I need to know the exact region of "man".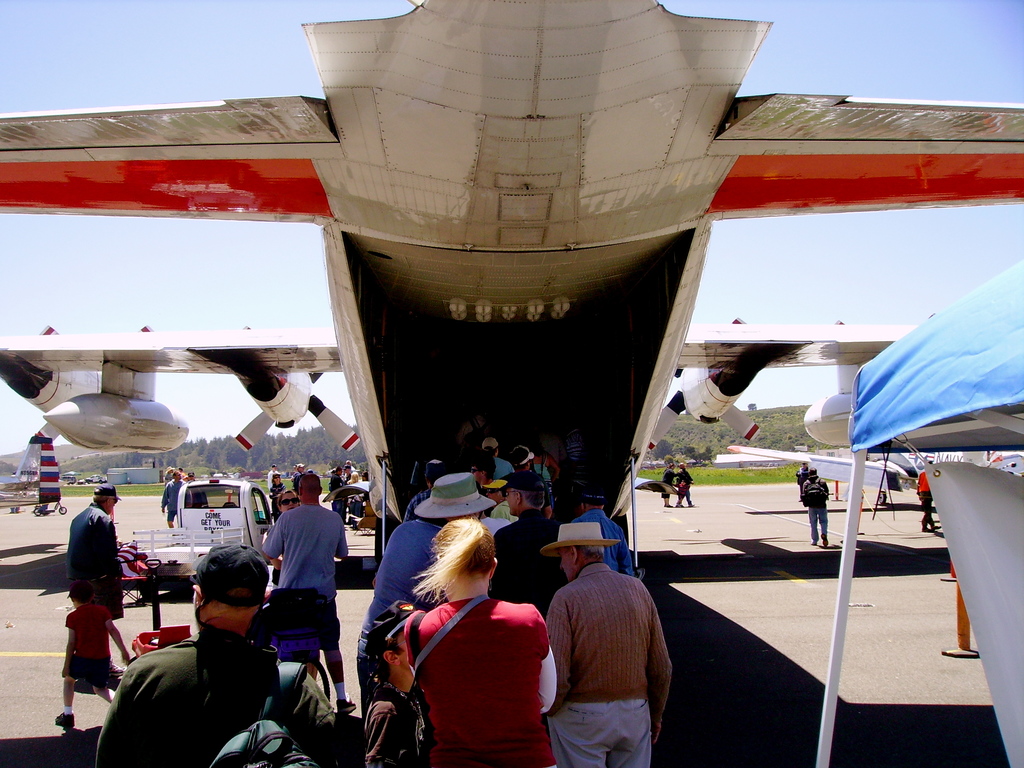
Region: 260, 472, 359, 709.
